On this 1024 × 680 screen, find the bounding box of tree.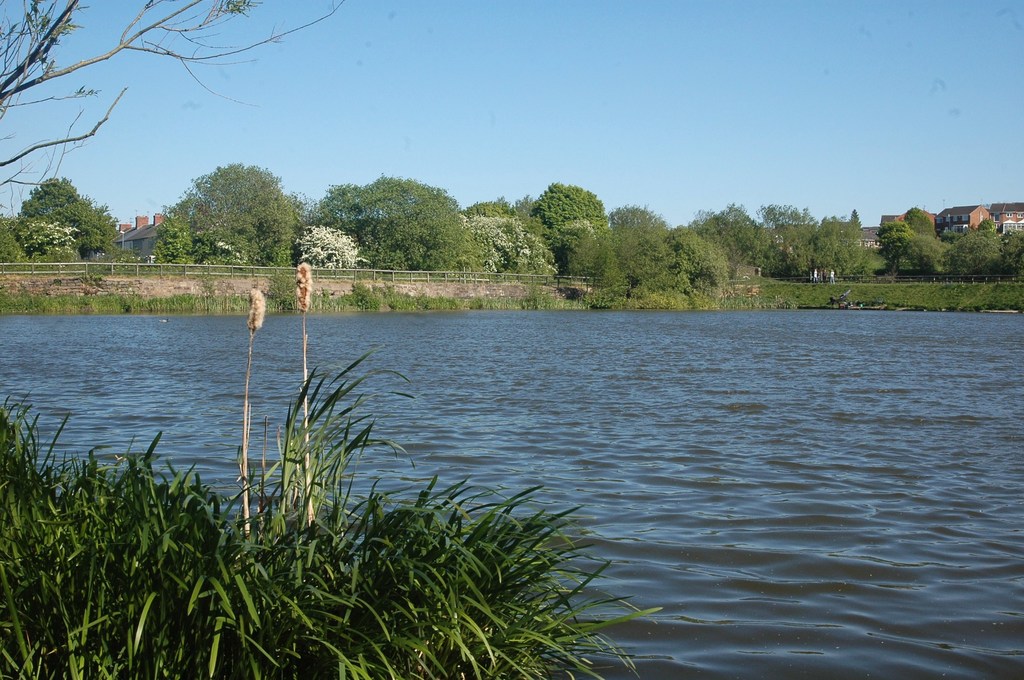
Bounding box: 687 194 788 280.
